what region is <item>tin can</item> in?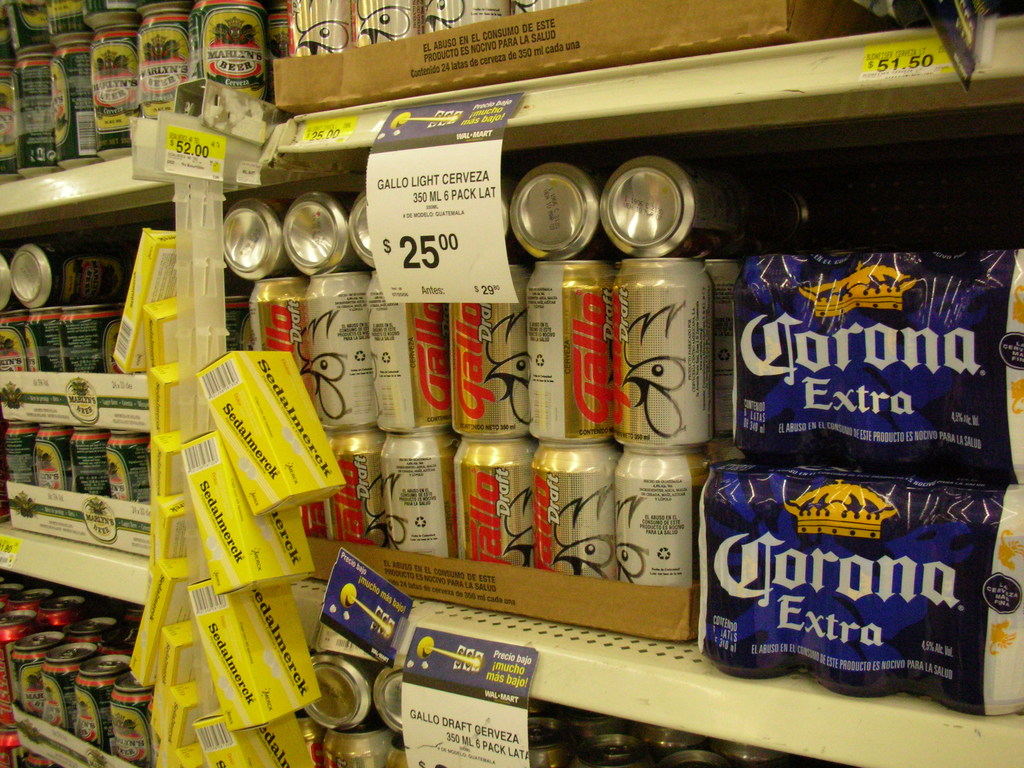
bbox=(244, 273, 310, 406).
